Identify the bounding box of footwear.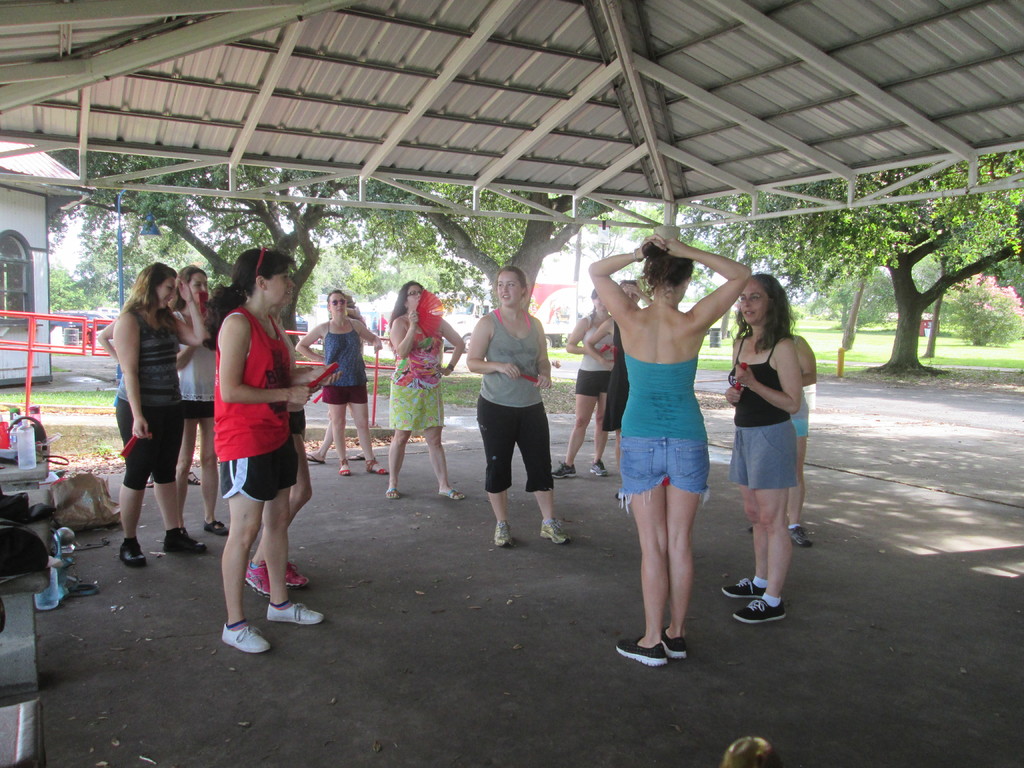
<region>792, 522, 810, 547</region>.
